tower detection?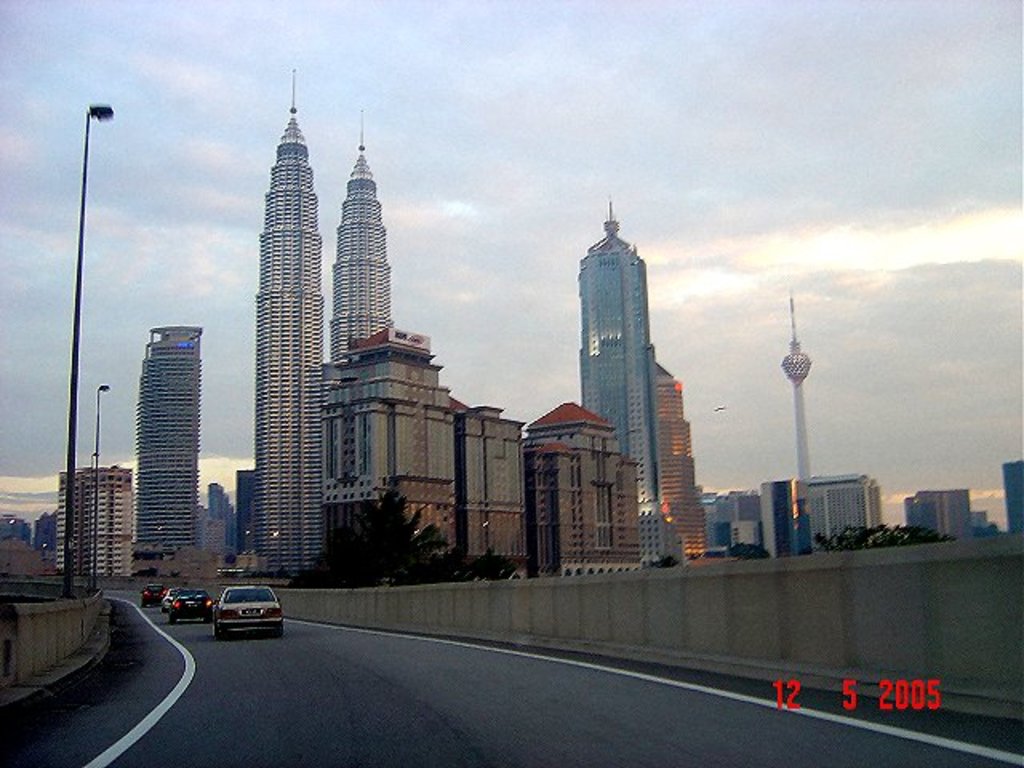
crop(531, 392, 635, 573)
